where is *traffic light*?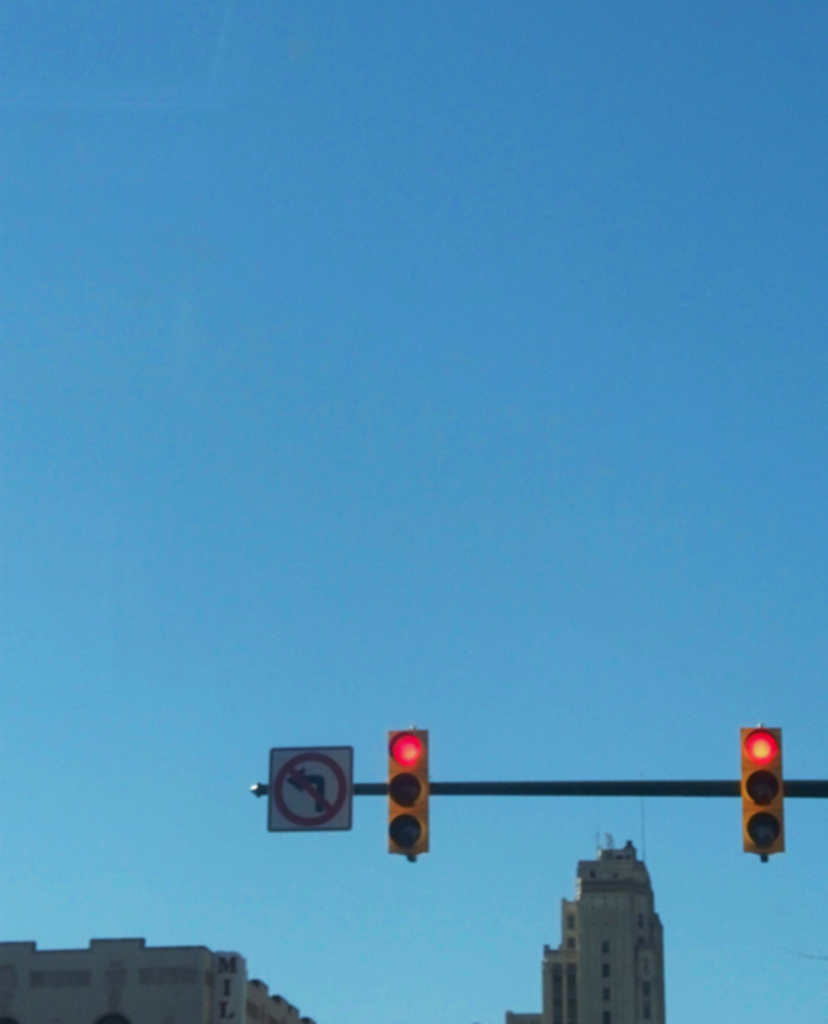
738/727/787/865.
